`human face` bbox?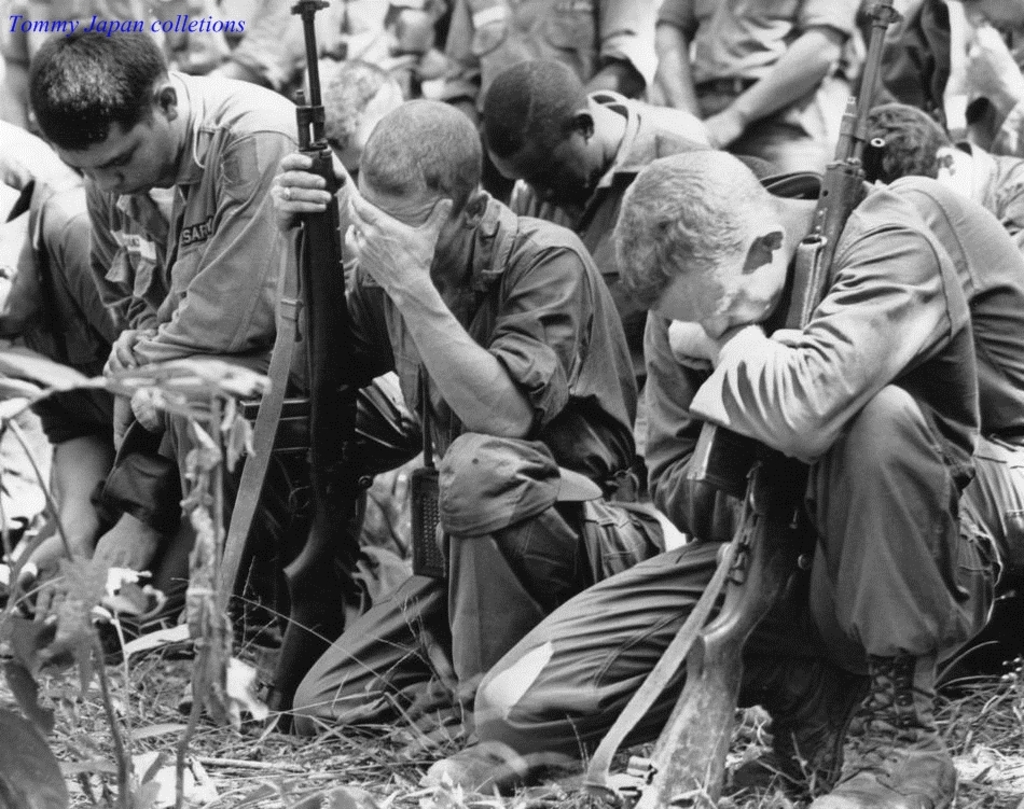
box(653, 266, 787, 338)
